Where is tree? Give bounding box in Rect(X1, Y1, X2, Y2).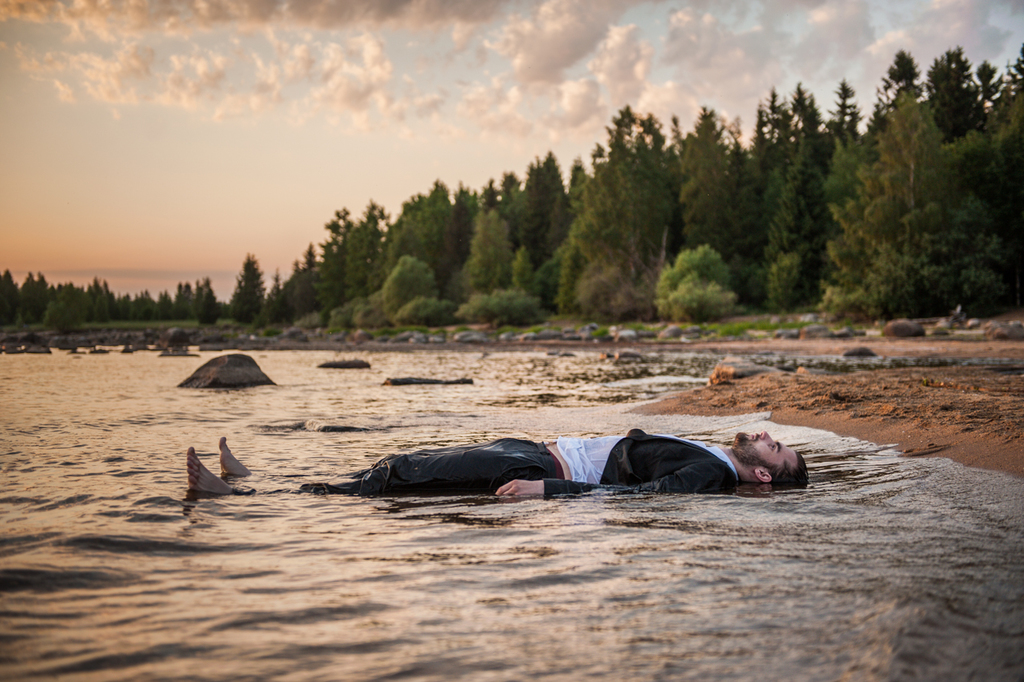
Rect(297, 243, 334, 336).
